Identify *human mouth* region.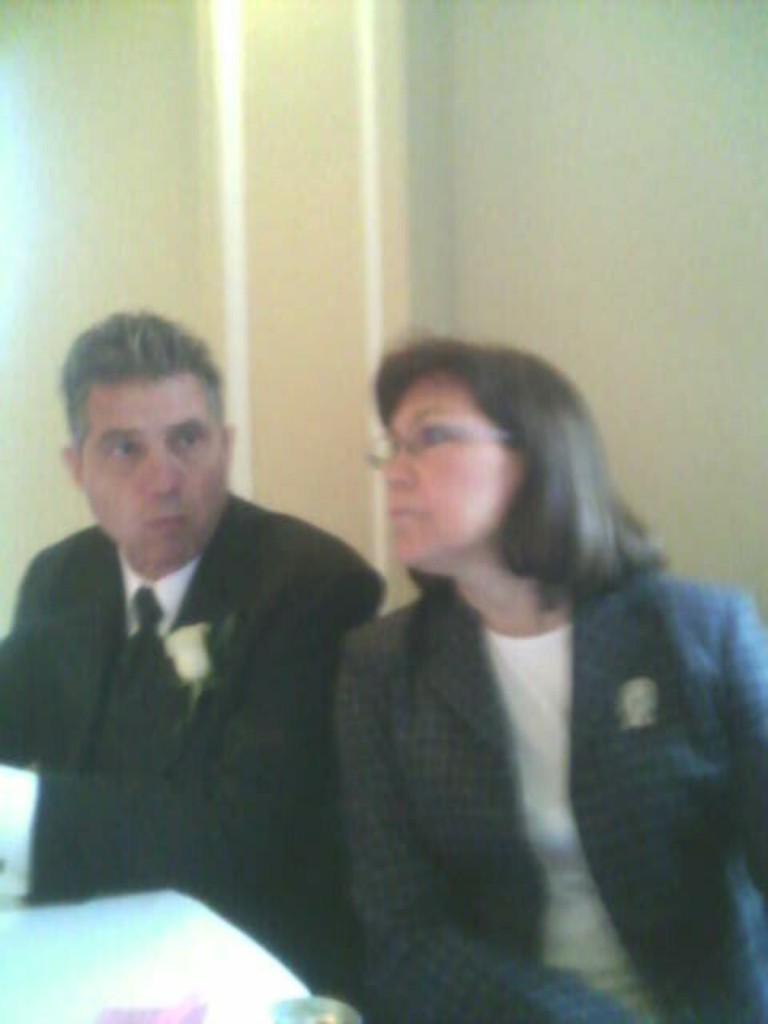
Region: detection(386, 499, 432, 531).
